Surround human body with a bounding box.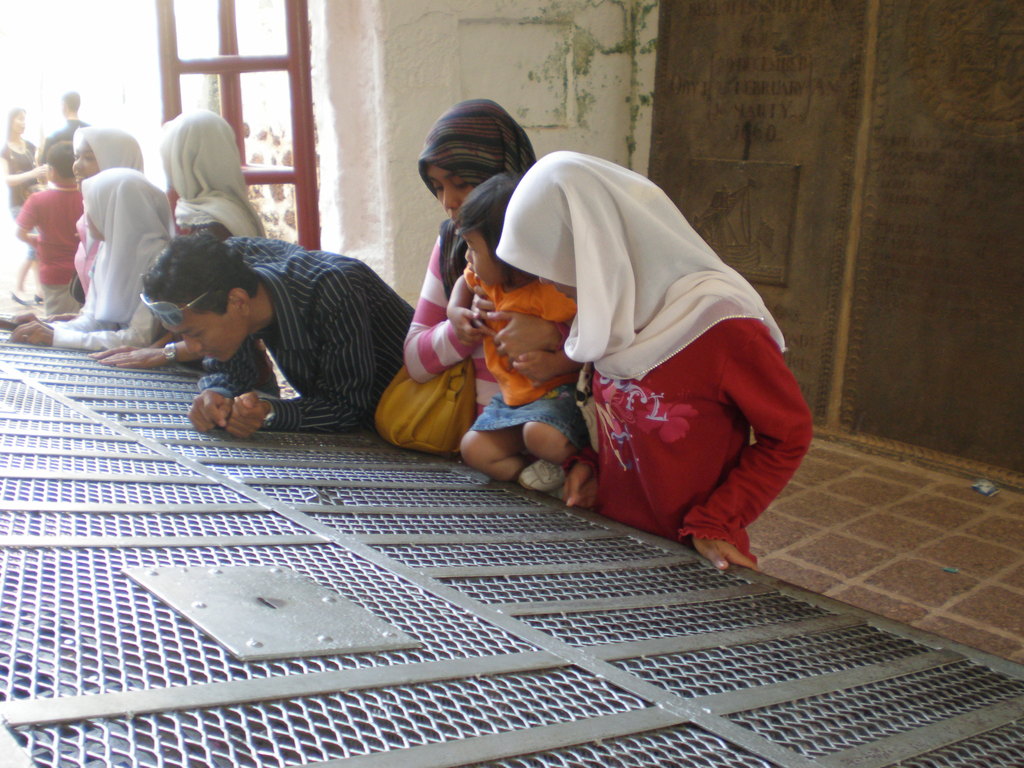
0/101/51/308.
